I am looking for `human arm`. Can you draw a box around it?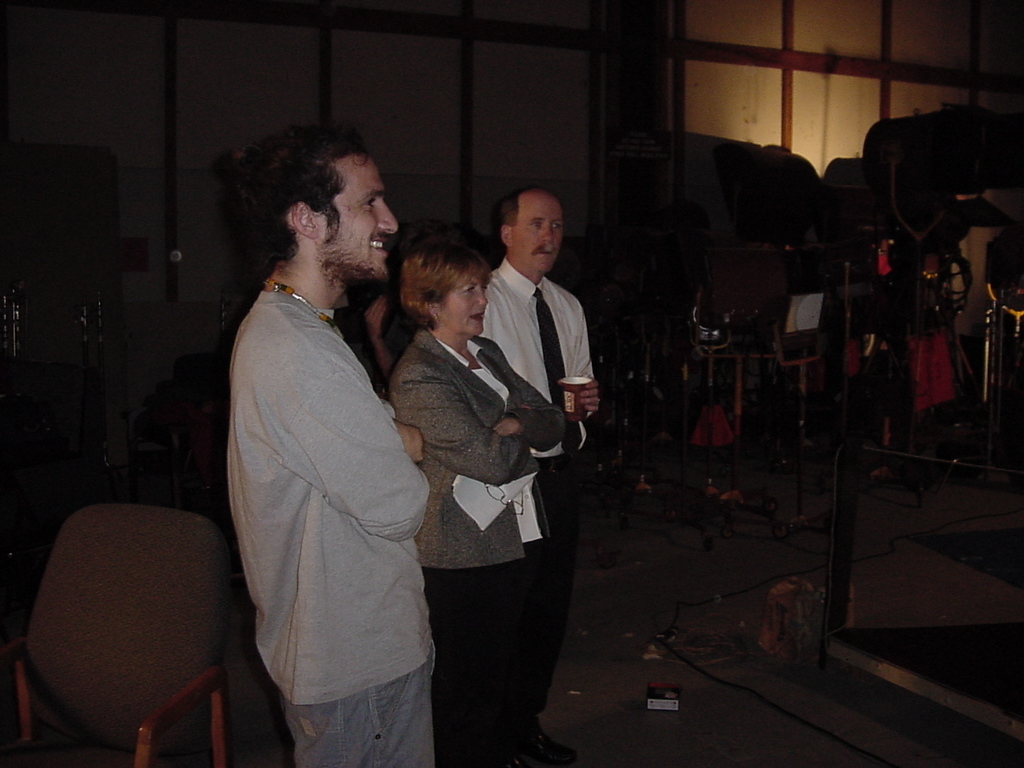
Sure, the bounding box is {"left": 491, "top": 366, "right": 566, "bottom": 454}.
